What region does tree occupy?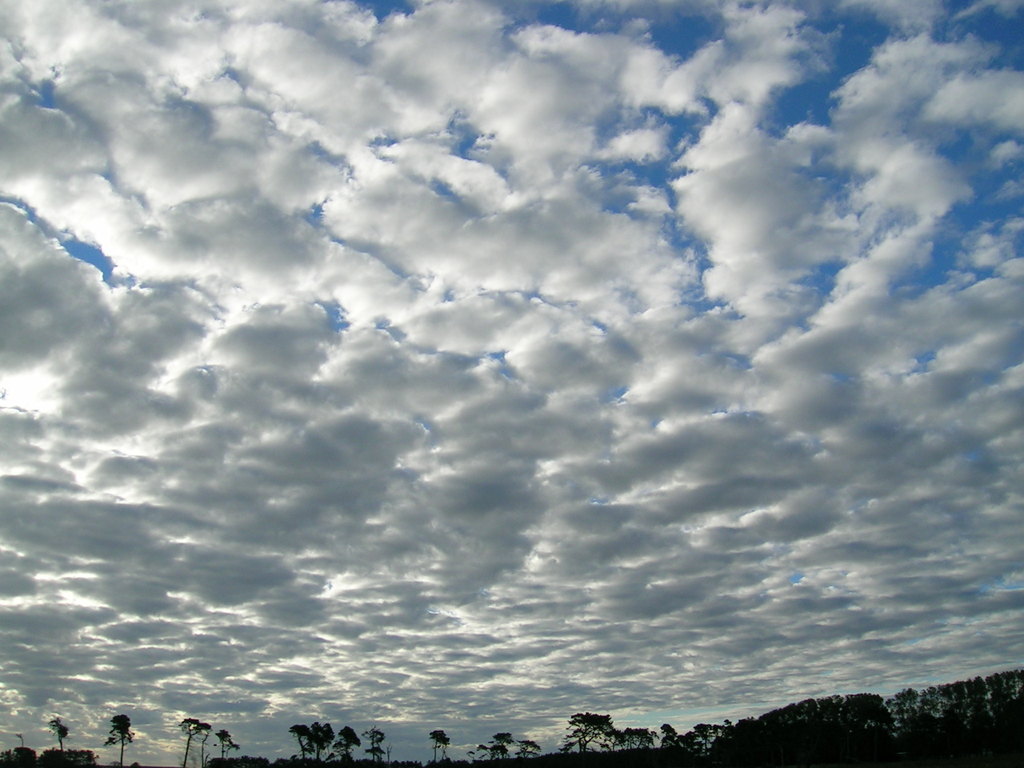
337, 725, 361, 765.
